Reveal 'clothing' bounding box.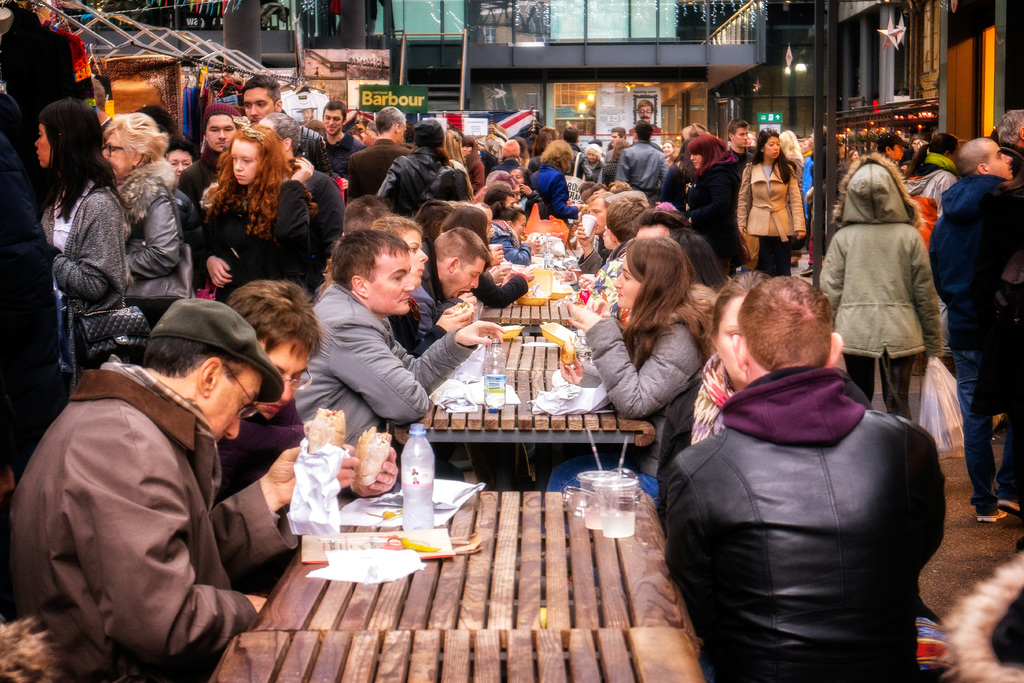
Revealed: rect(287, 285, 462, 472).
